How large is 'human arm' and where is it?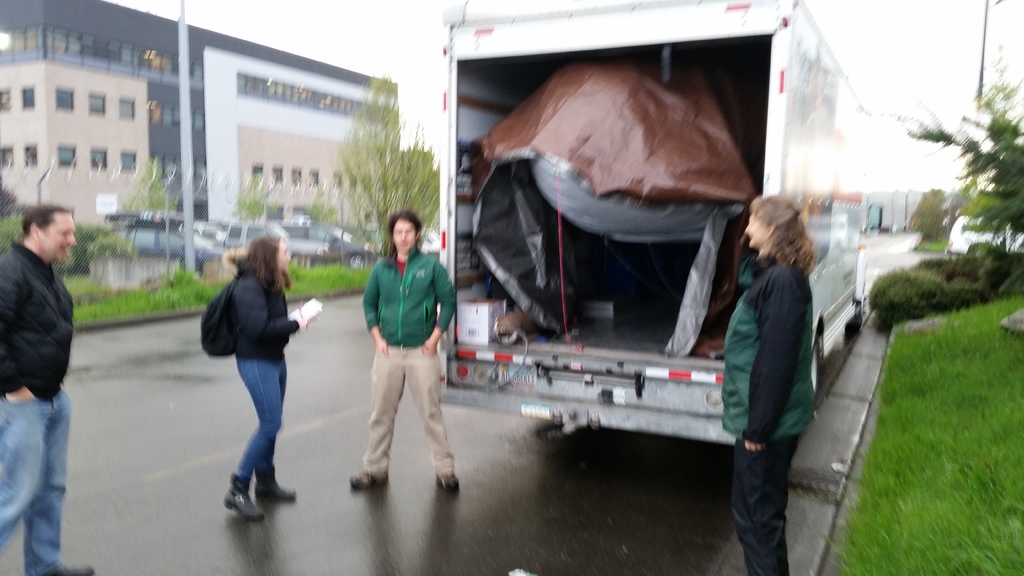
Bounding box: detection(737, 262, 810, 454).
